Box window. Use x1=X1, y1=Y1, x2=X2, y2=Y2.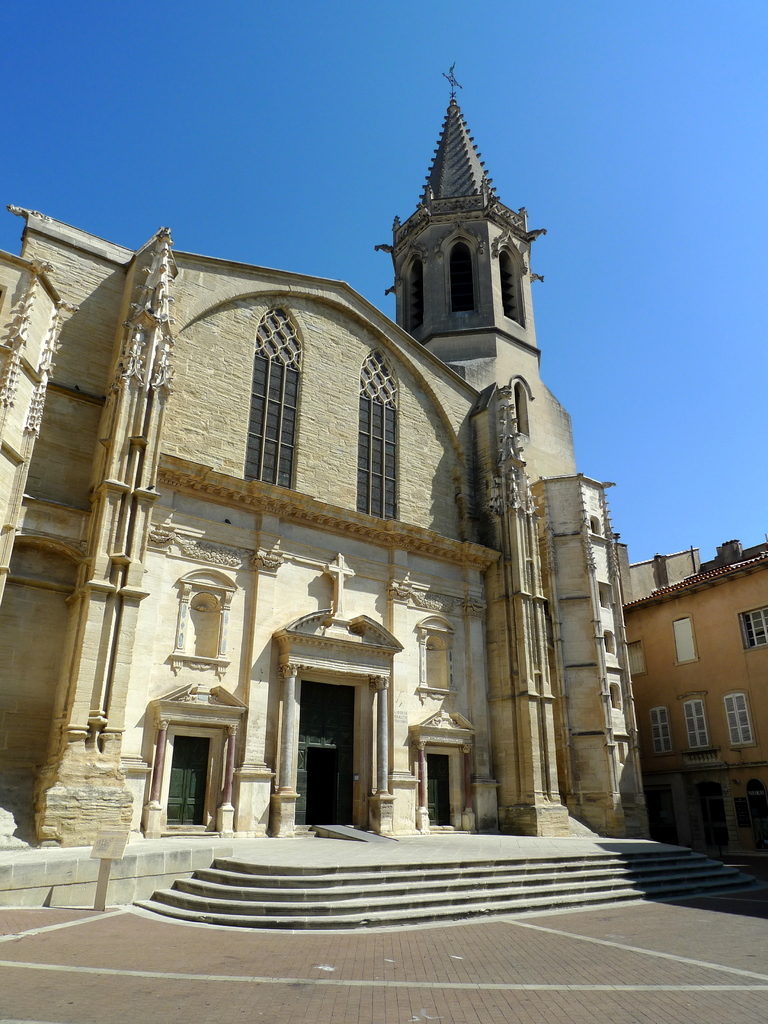
x1=501, y1=254, x2=517, y2=324.
